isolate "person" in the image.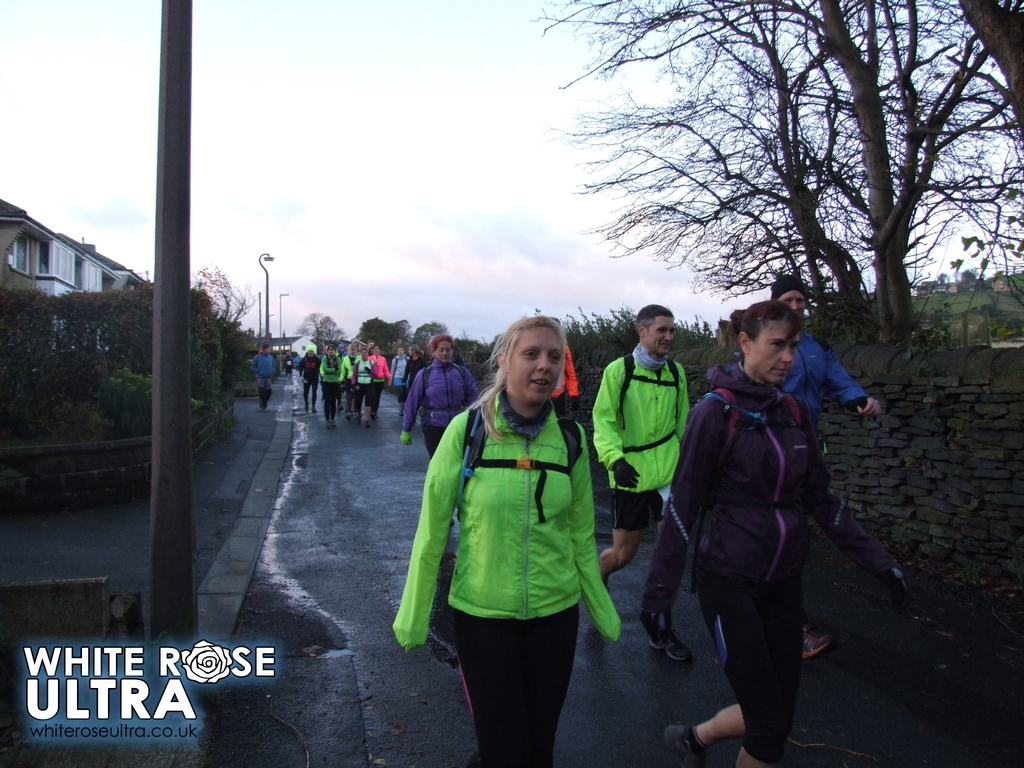
Isolated region: 250:339:280:410.
